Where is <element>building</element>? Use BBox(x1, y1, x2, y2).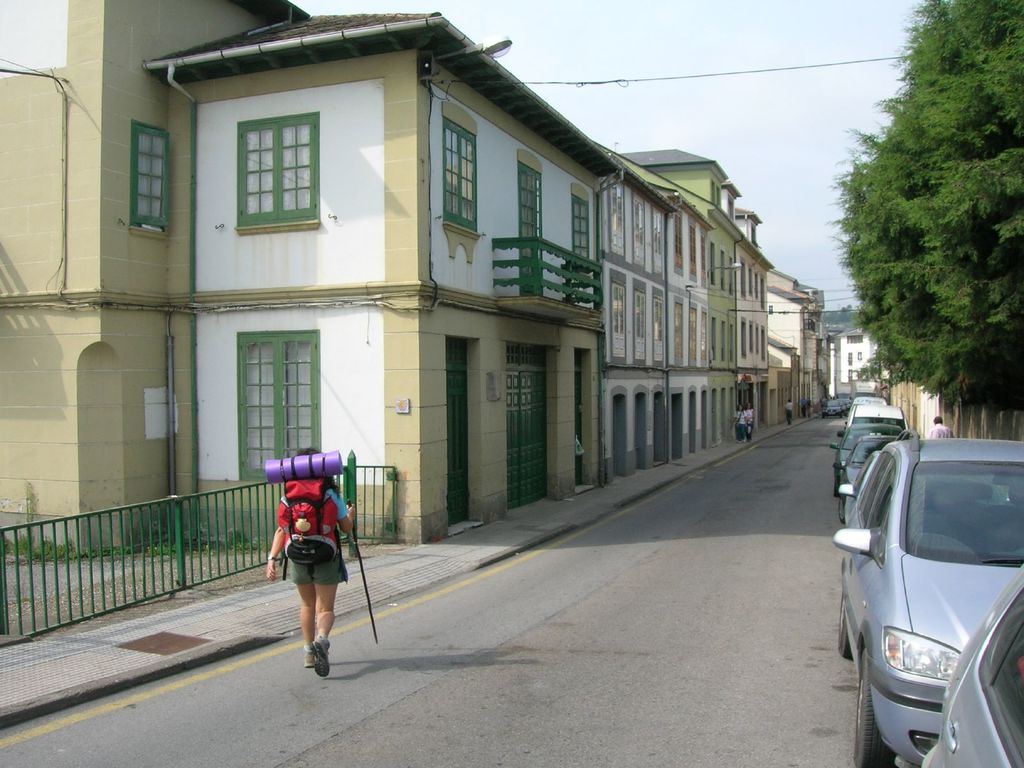
BBox(744, 244, 778, 429).
